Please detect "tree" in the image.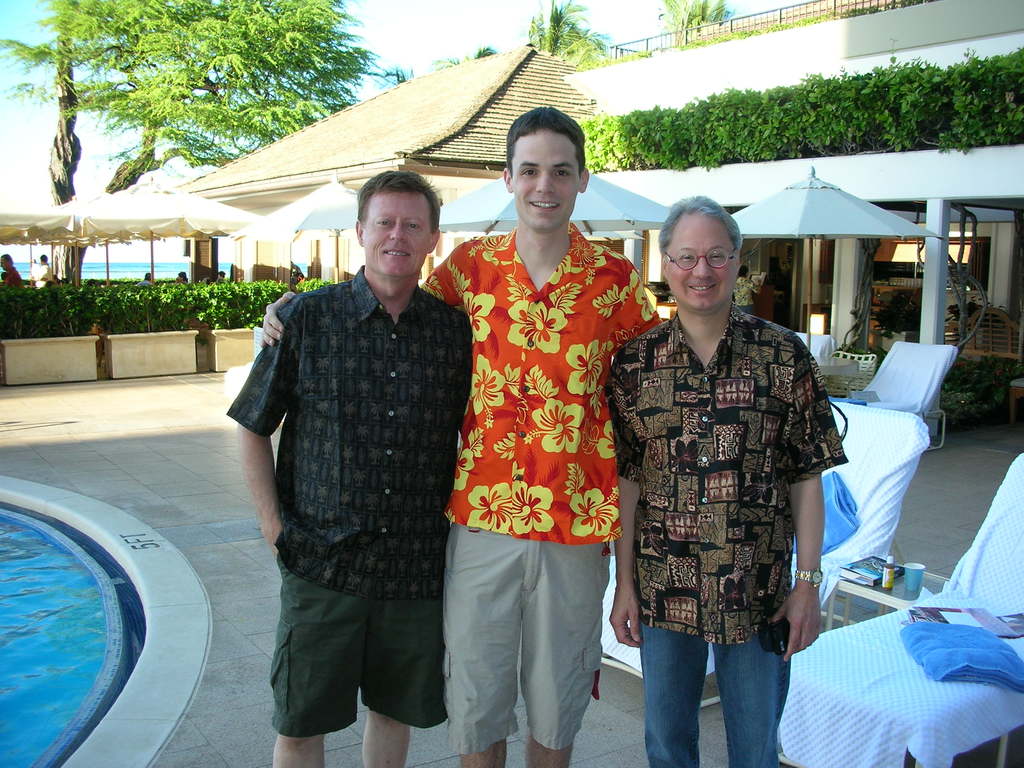
detection(442, 0, 620, 67).
